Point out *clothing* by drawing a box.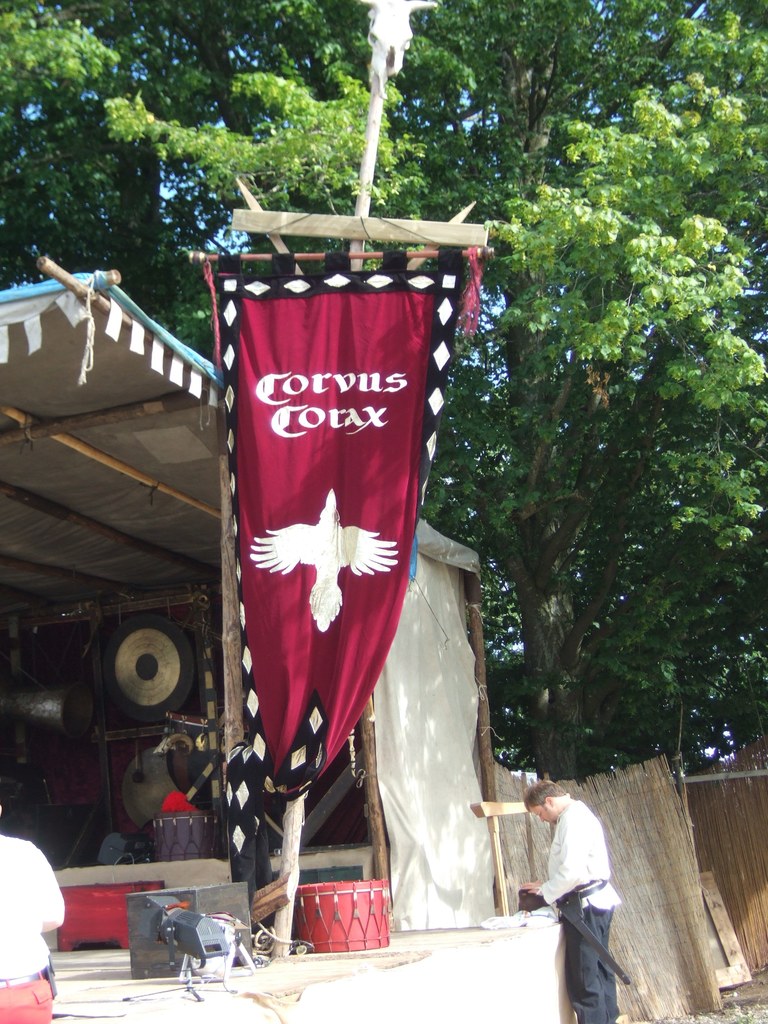
left=0, top=830, right=65, bottom=1023.
